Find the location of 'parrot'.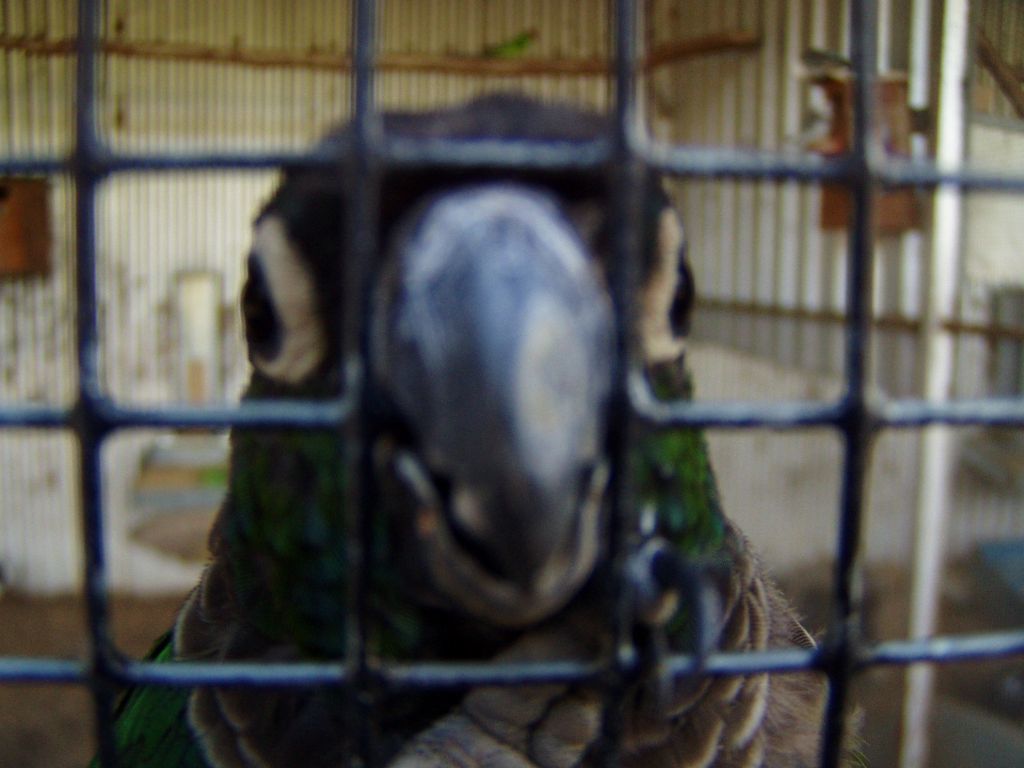
Location: (97,86,863,767).
